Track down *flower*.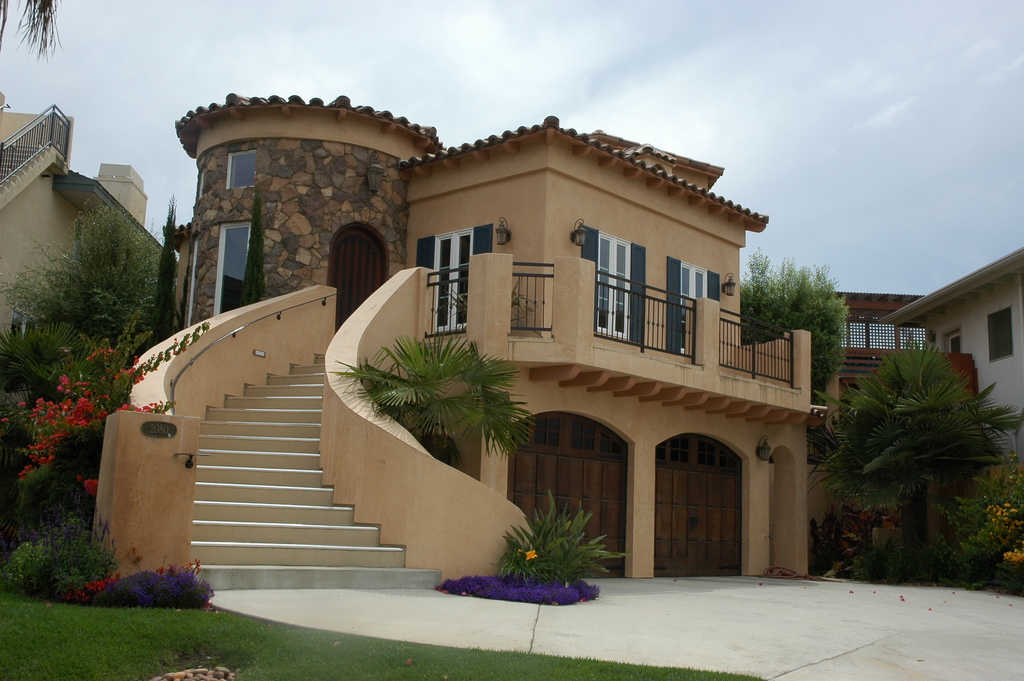
Tracked to left=524, top=550, right=536, bottom=557.
